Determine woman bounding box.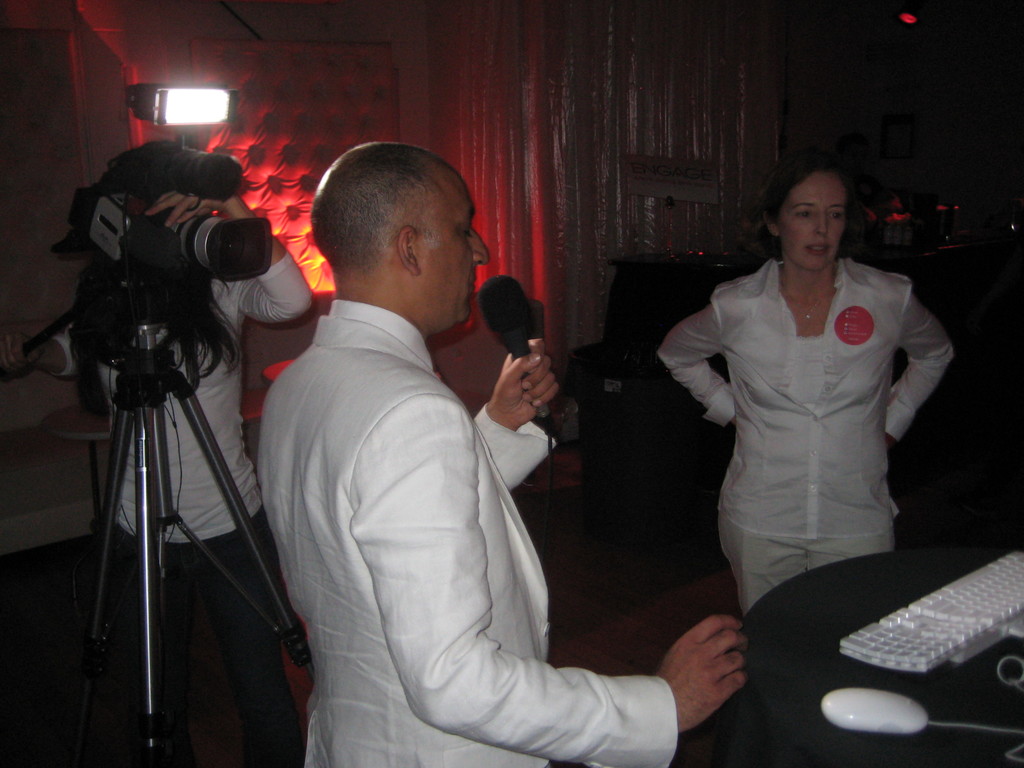
Determined: (left=662, top=160, right=944, bottom=664).
